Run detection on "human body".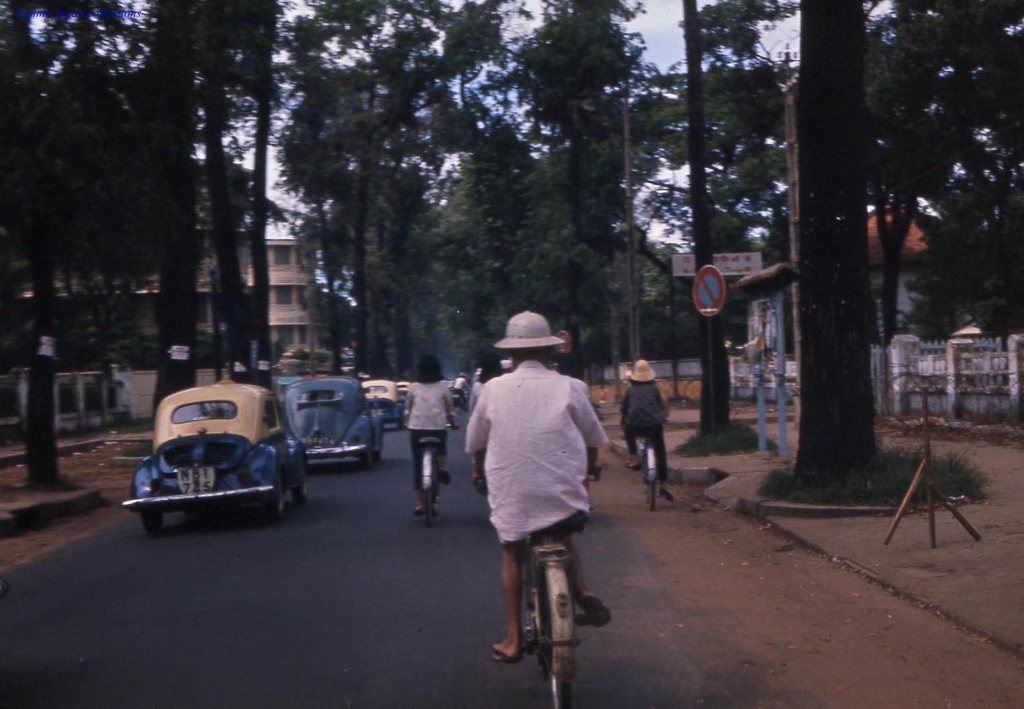
Result: 461 328 610 651.
